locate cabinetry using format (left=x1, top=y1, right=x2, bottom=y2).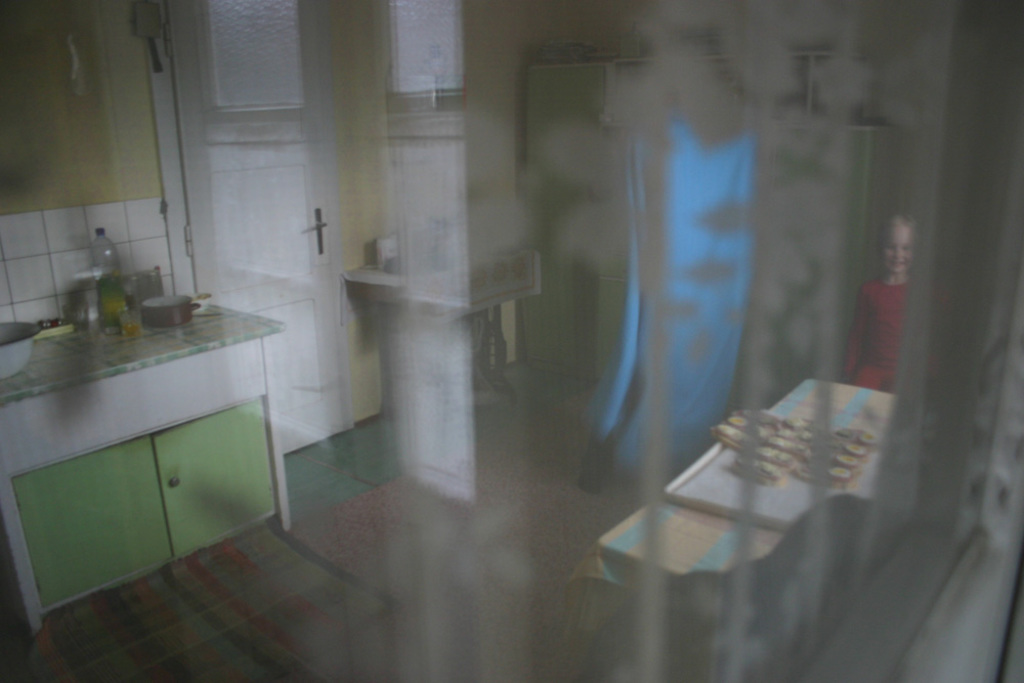
(left=530, top=63, right=912, bottom=471).
